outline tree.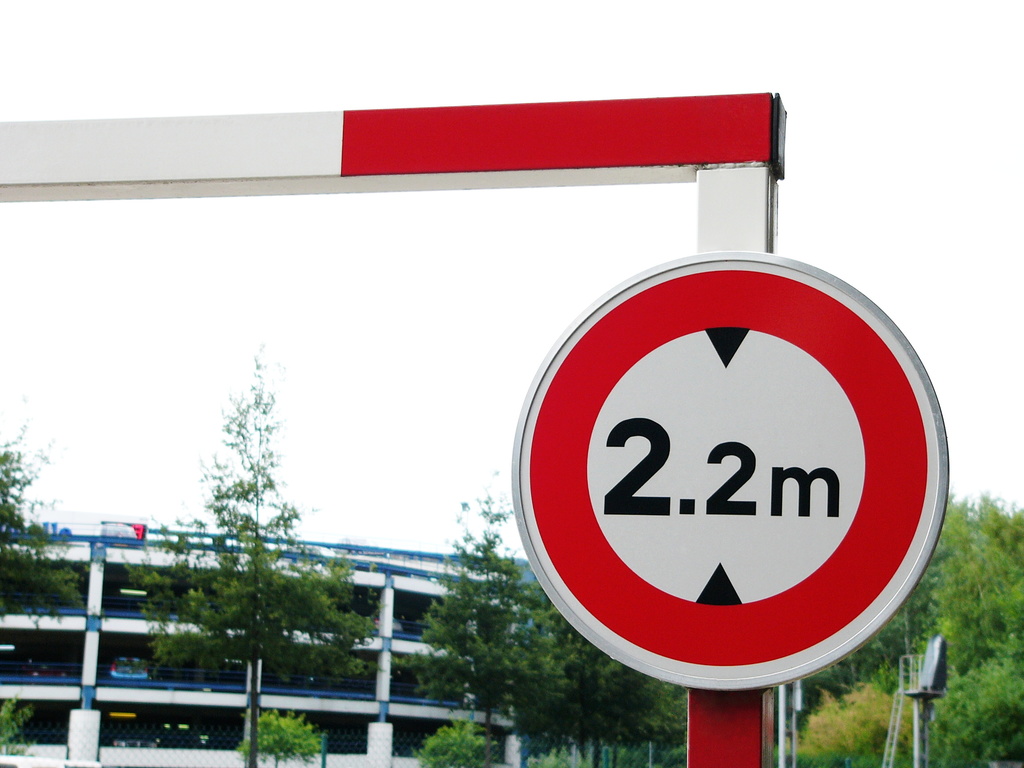
Outline: (x1=144, y1=335, x2=343, y2=720).
